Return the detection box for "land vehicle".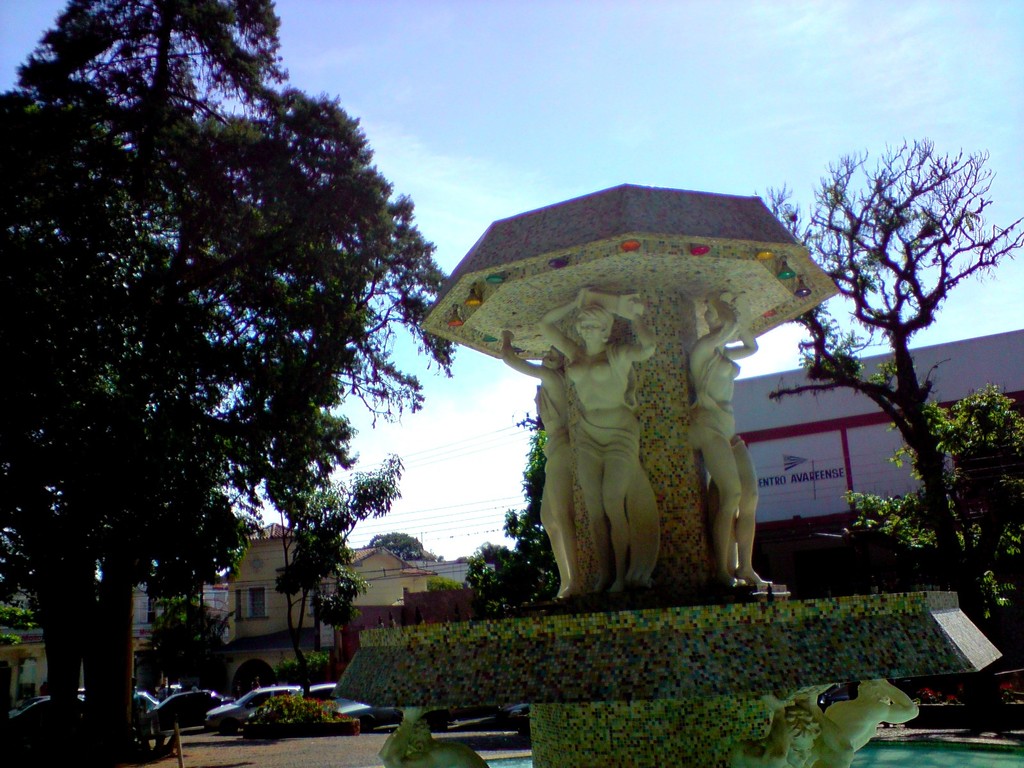
814,684,852,709.
